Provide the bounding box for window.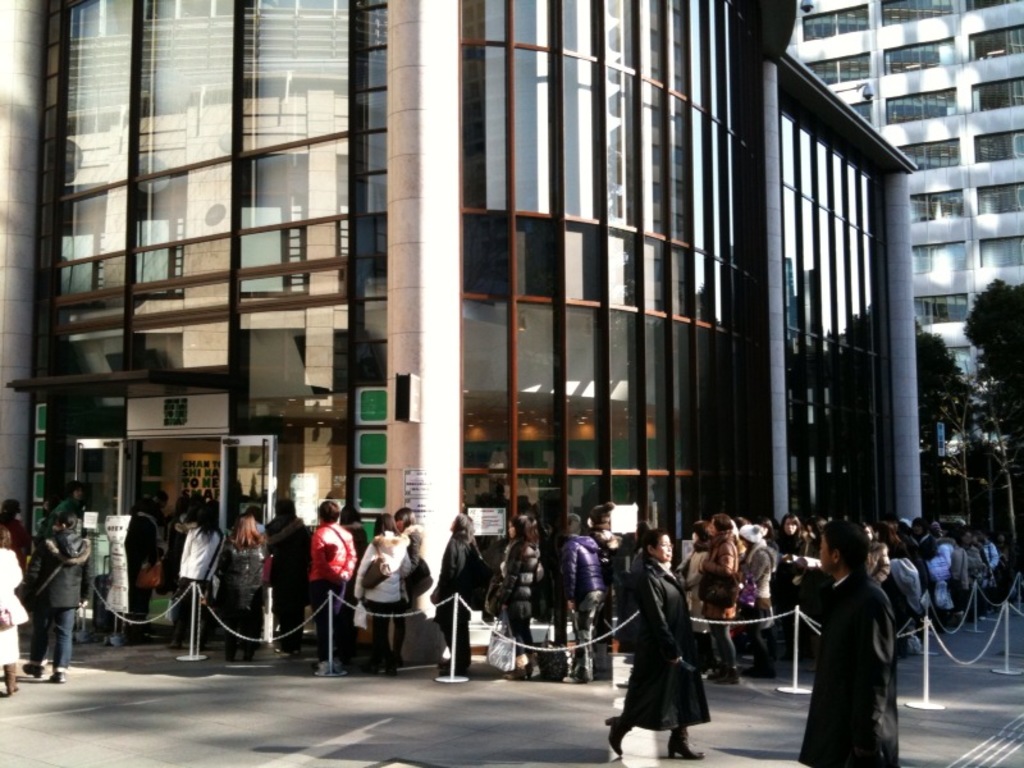
[810,52,873,82].
